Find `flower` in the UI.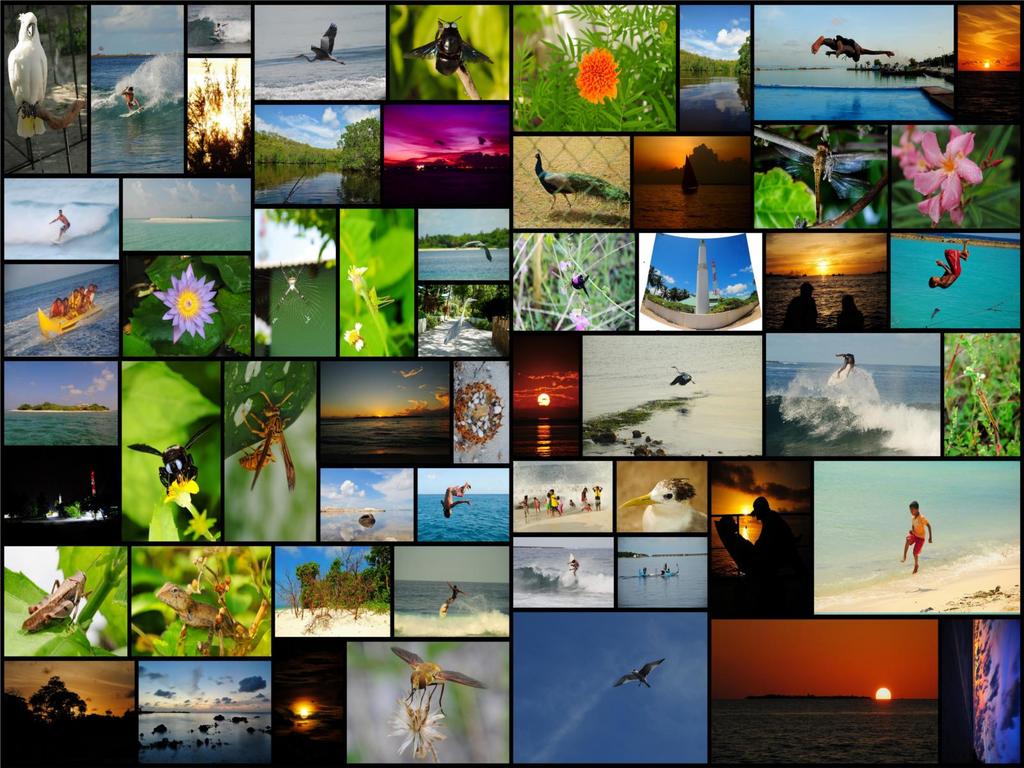
UI element at bbox=[337, 320, 367, 353].
